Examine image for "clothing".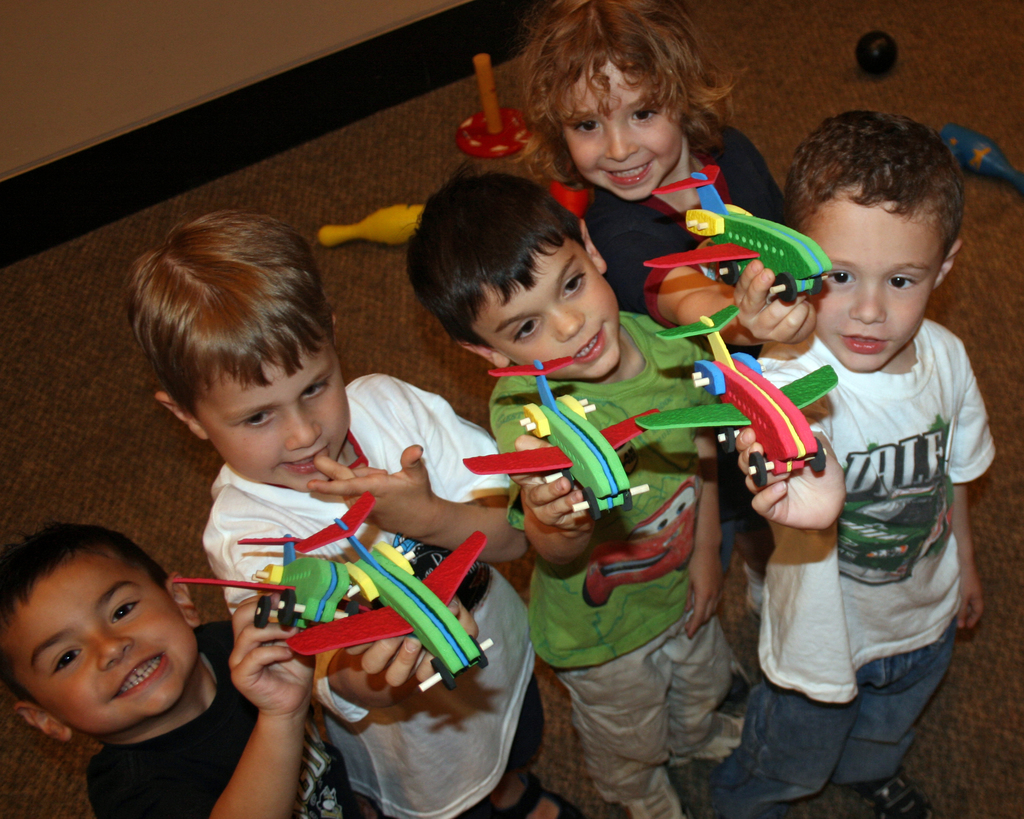
Examination result: l=714, t=330, r=1002, b=818.
